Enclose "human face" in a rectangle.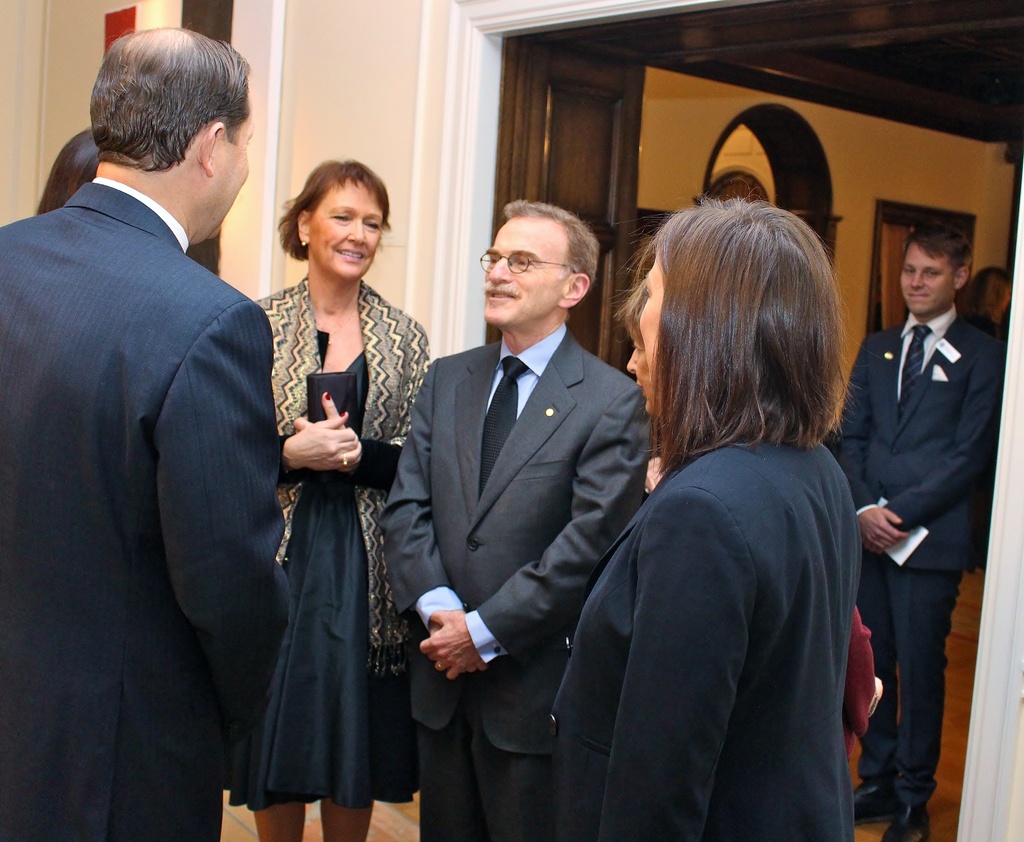
x1=627 y1=333 x2=654 y2=405.
